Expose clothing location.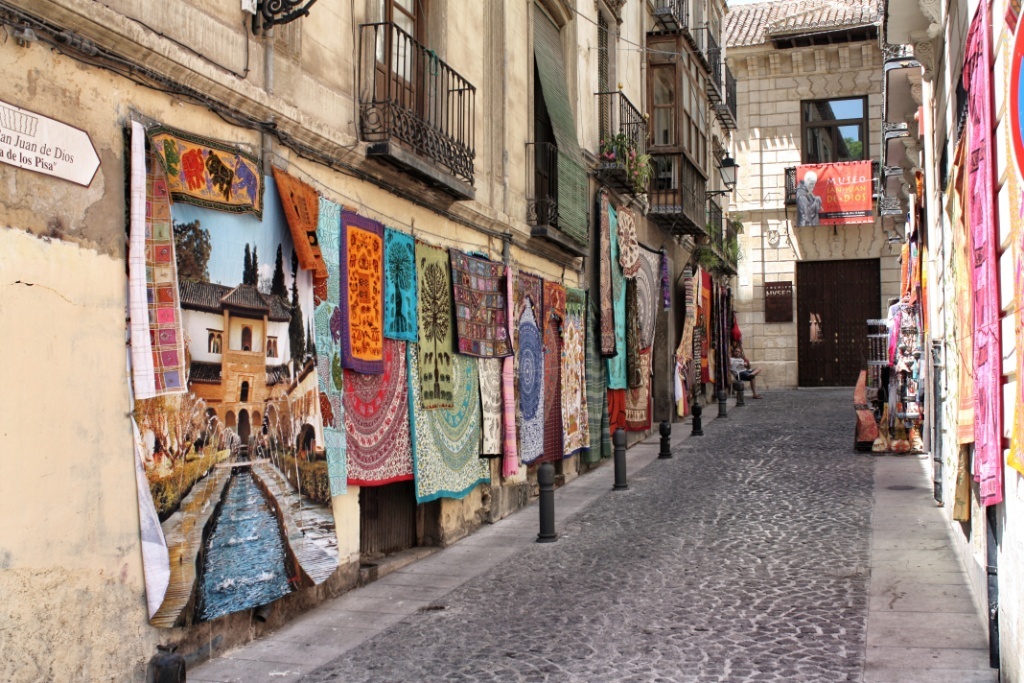
Exposed at bbox(728, 357, 754, 380).
